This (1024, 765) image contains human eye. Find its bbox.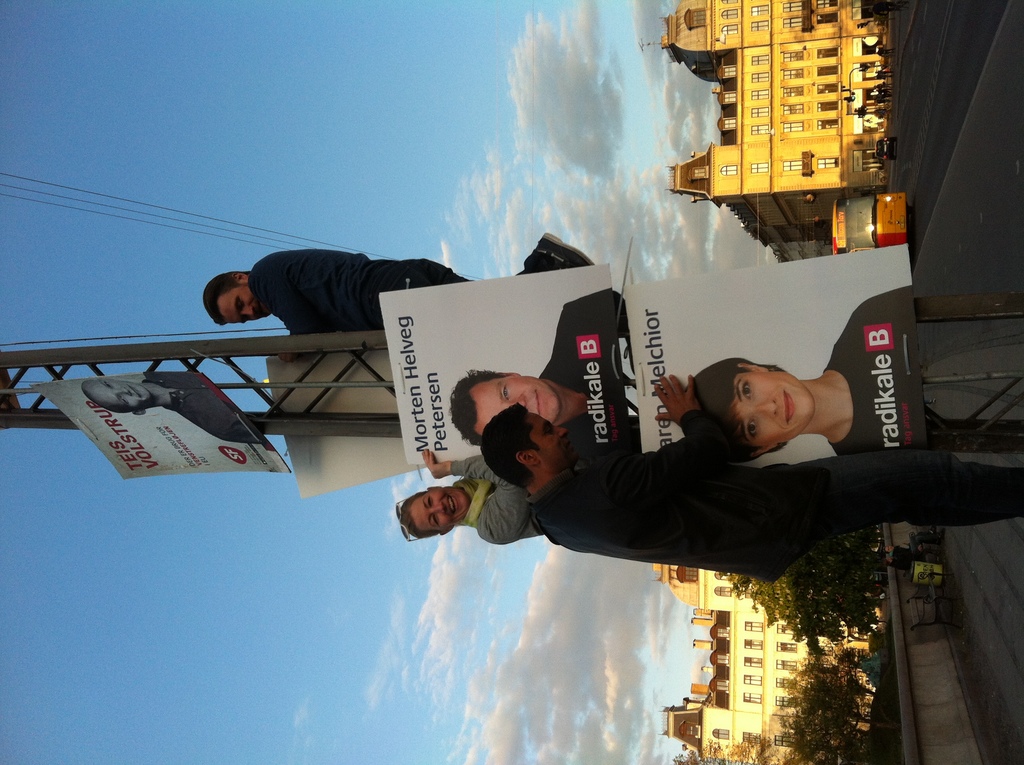
424/493/434/509.
